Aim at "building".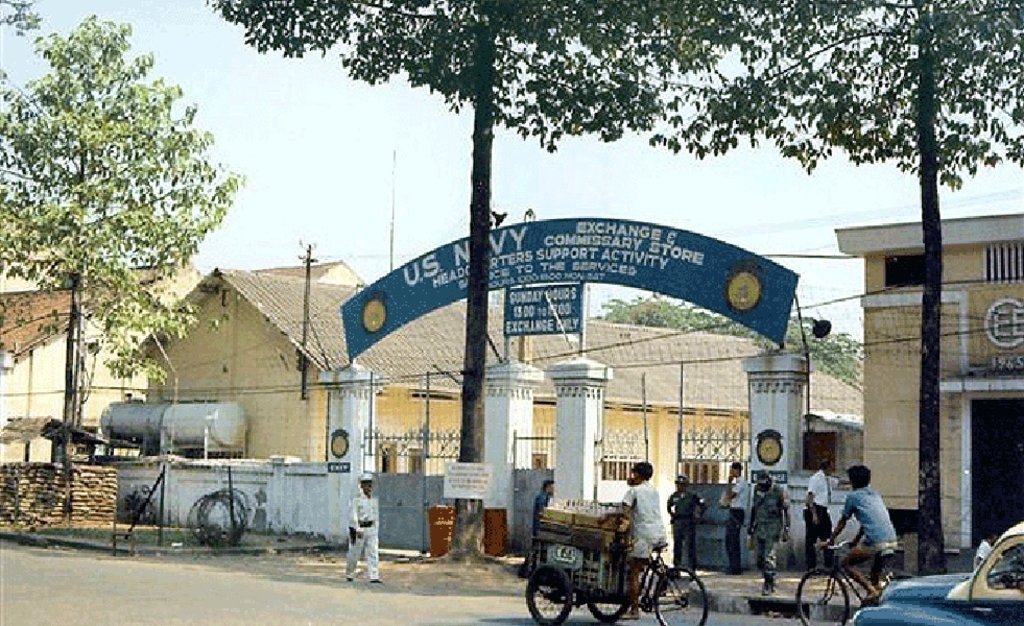
Aimed at x1=0, y1=264, x2=207, y2=310.
